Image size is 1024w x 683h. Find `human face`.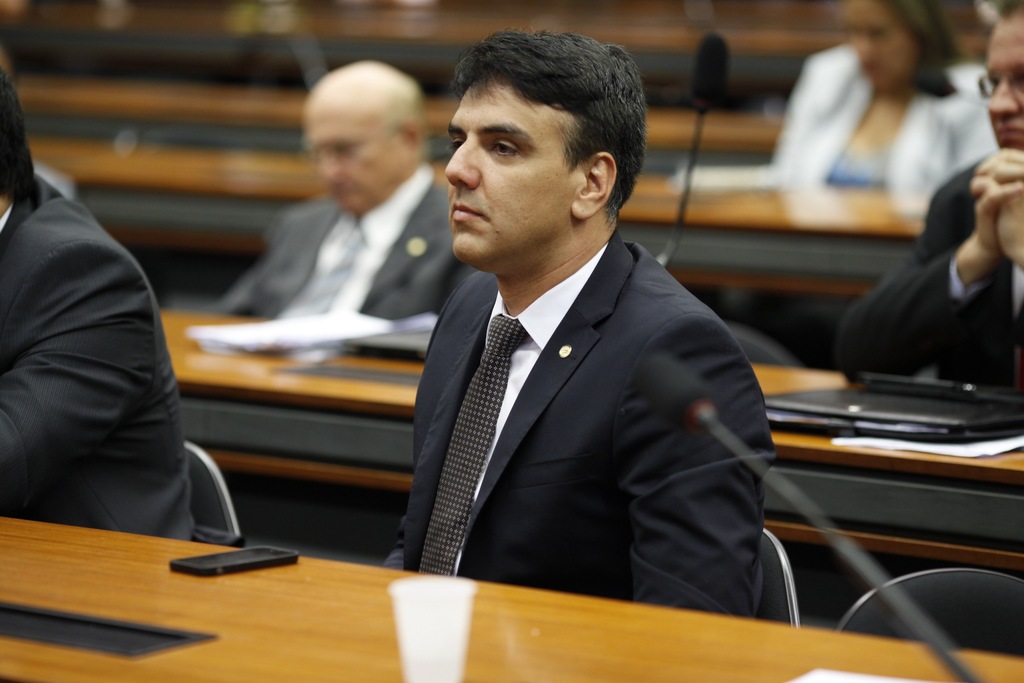
(444, 86, 575, 265).
